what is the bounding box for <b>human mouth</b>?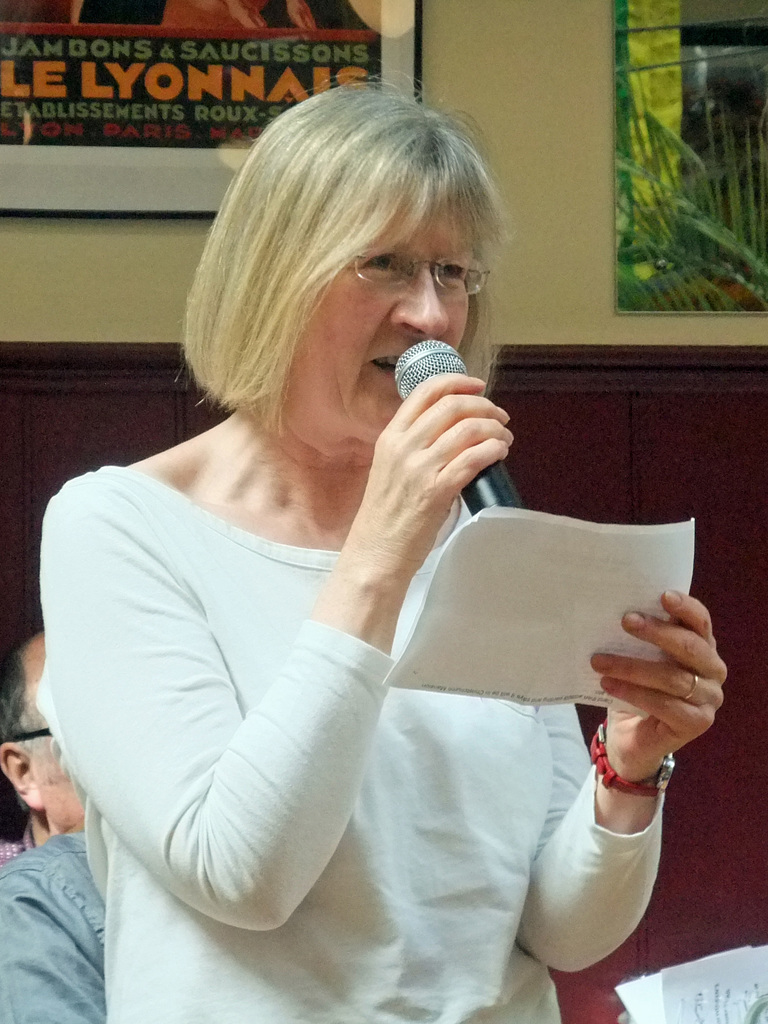
<region>371, 351, 406, 377</region>.
